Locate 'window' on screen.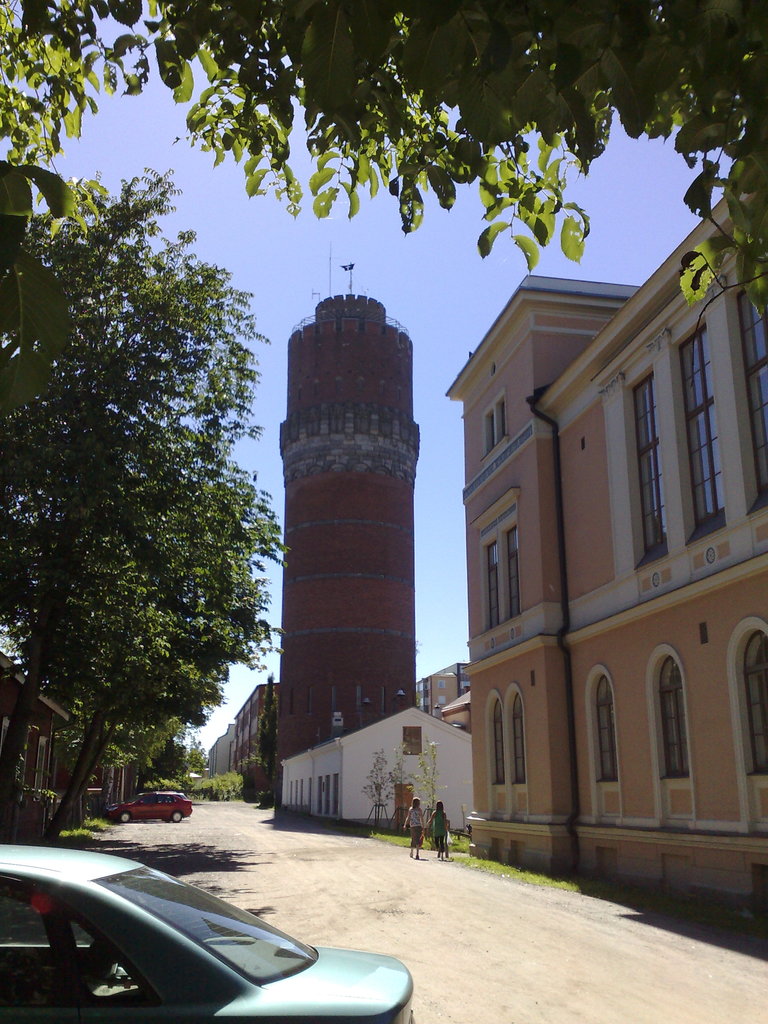
On screen at box(491, 701, 513, 792).
